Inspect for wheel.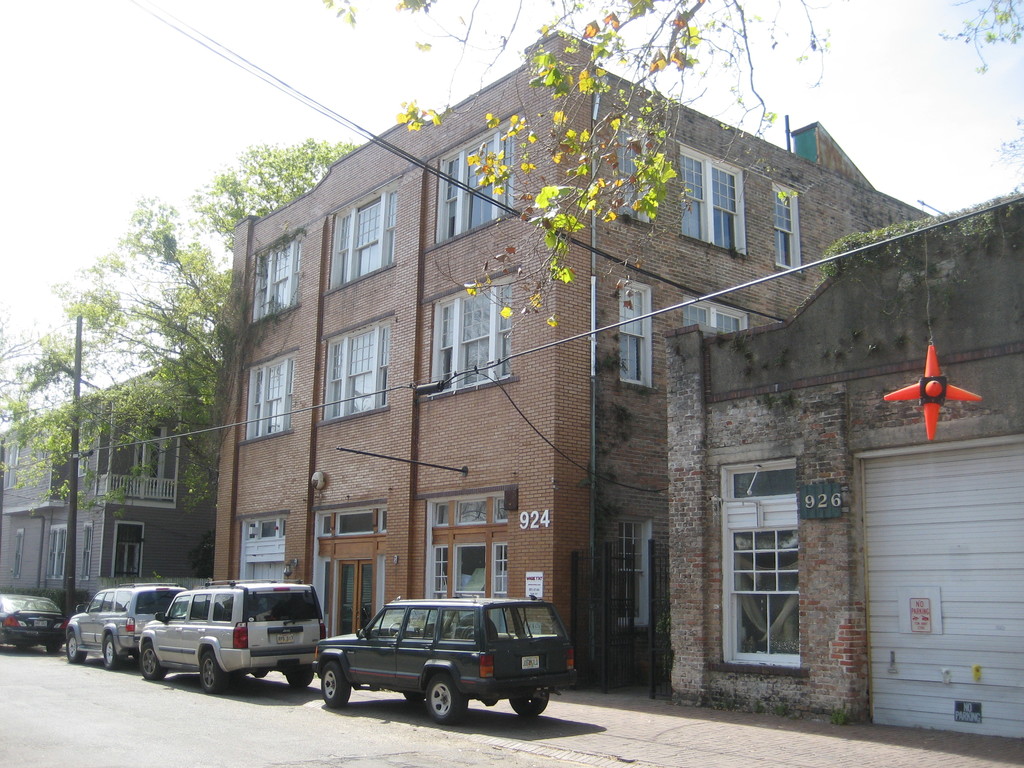
Inspection: rect(199, 653, 226, 693).
